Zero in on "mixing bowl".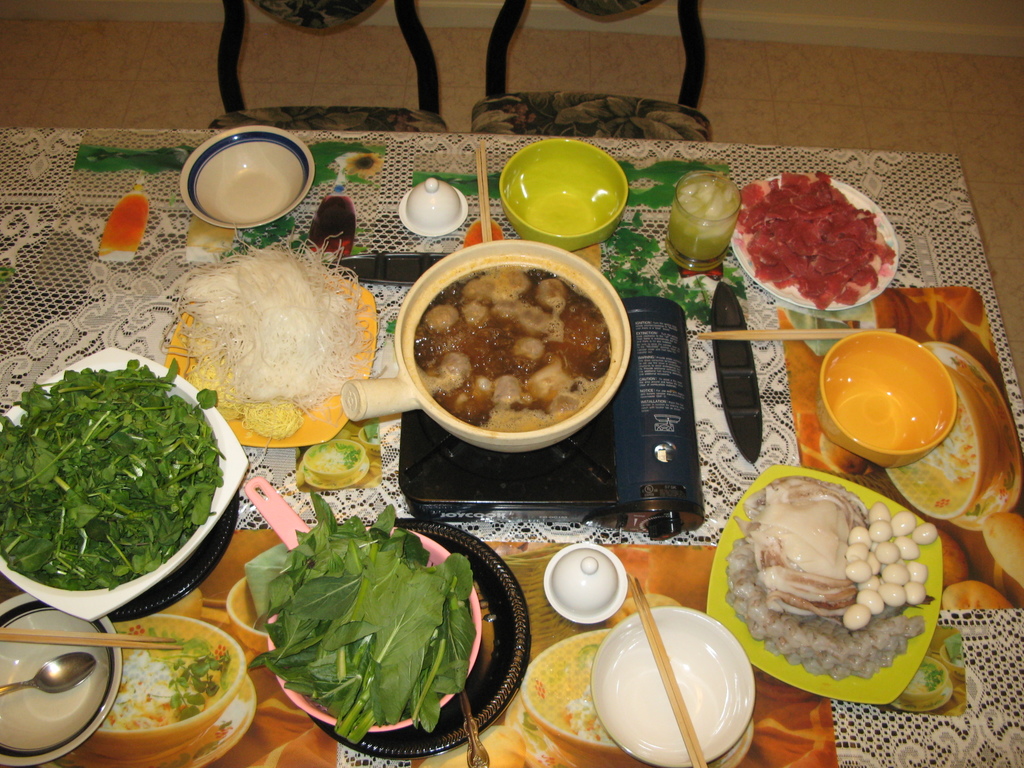
Zeroed in: (505, 140, 632, 234).
